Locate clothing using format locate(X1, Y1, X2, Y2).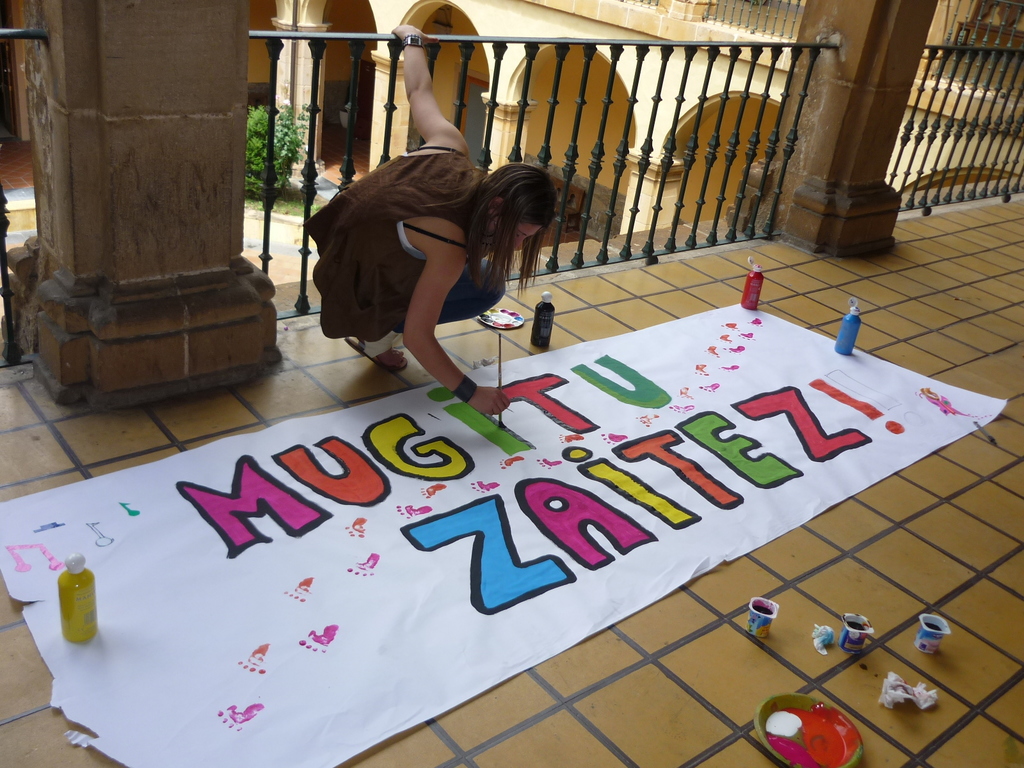
locate(314, 151, 531, 371).
